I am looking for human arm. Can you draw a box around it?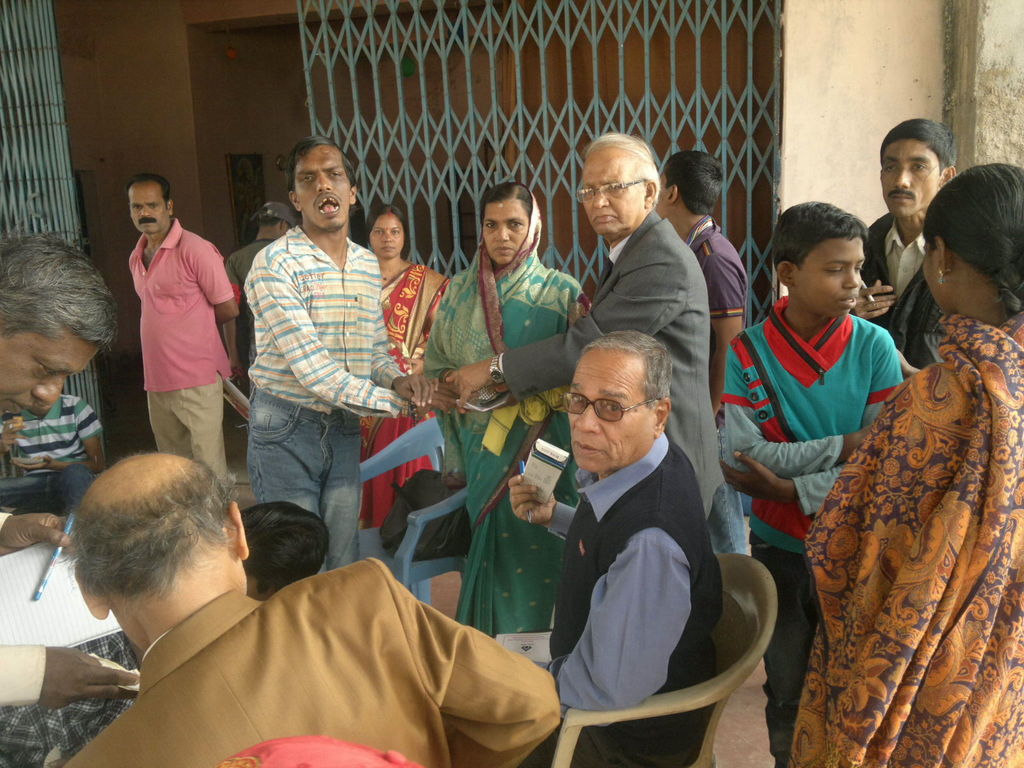
Sure, the bounding box is 536 524 683 715.
